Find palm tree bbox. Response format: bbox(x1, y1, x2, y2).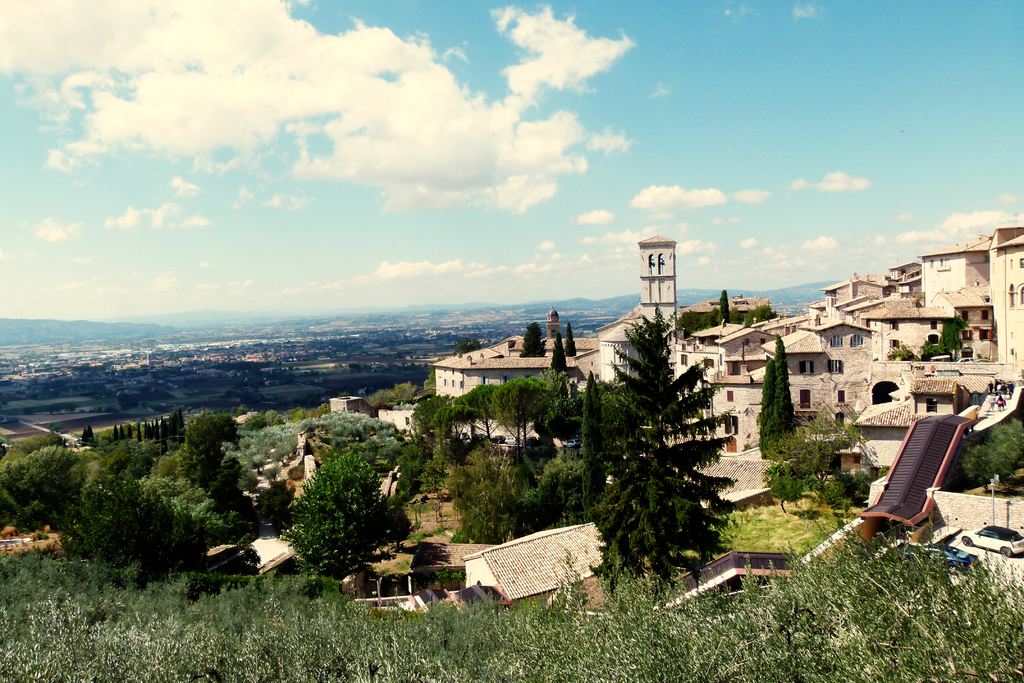
bbox(52, 461, 142, 555).
